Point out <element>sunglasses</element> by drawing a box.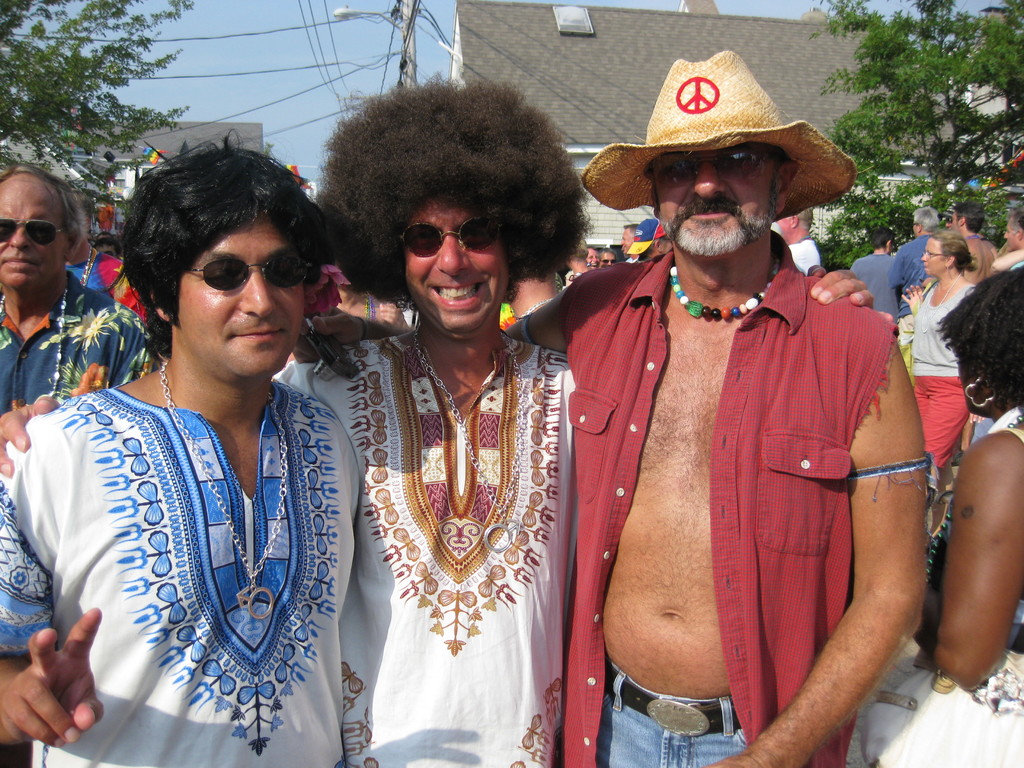
[0, 217, 72, 249].
